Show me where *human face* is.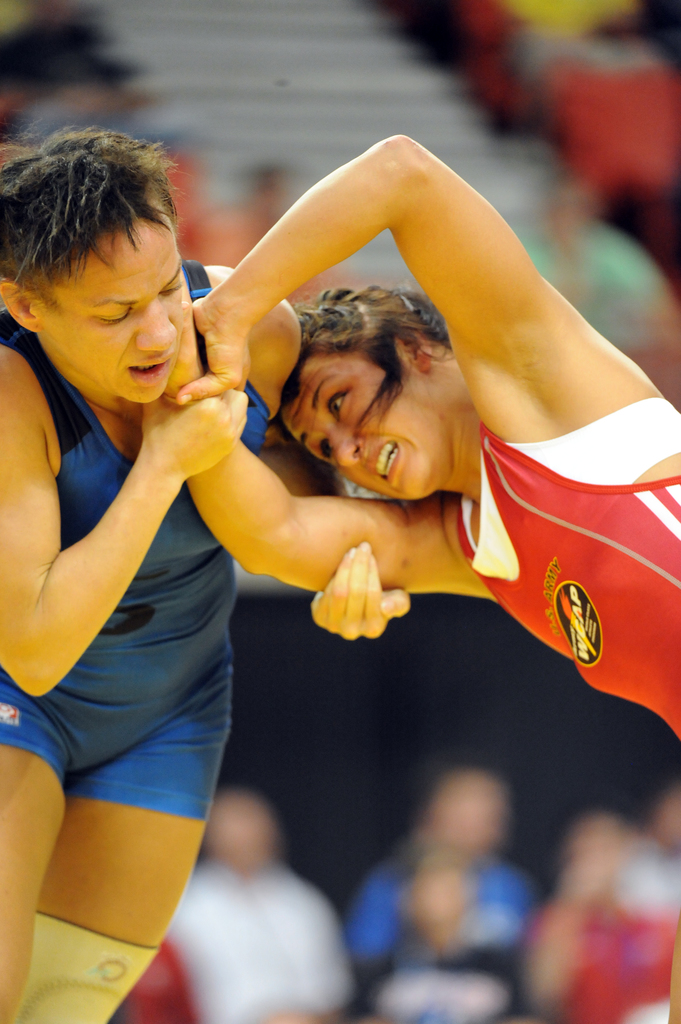
*human face* is at <bbox>283, 342, 447, 502</bbox>.
